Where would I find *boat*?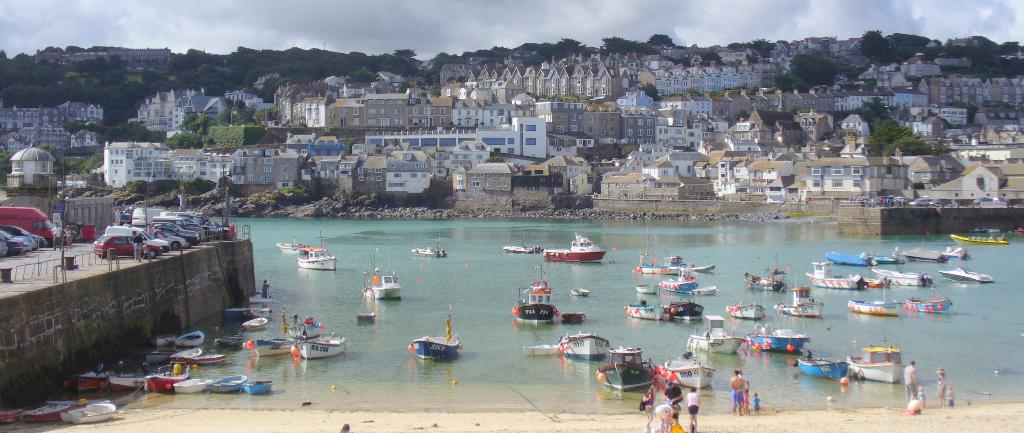
At detection(955, 237, 1009, 249).
